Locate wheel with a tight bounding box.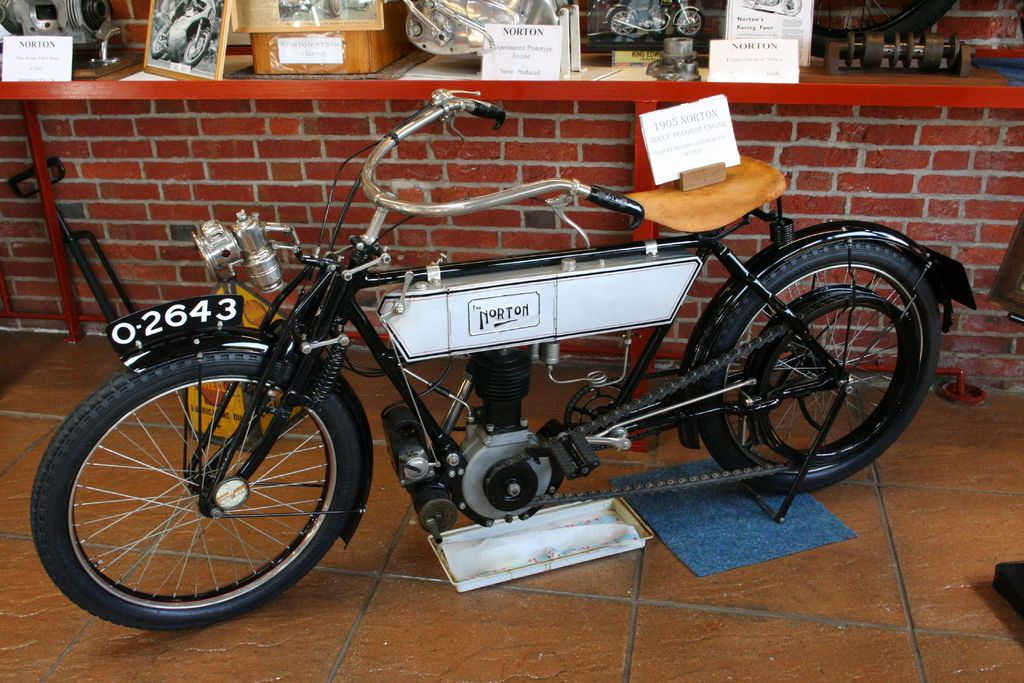
700, 240, 937, 495.
